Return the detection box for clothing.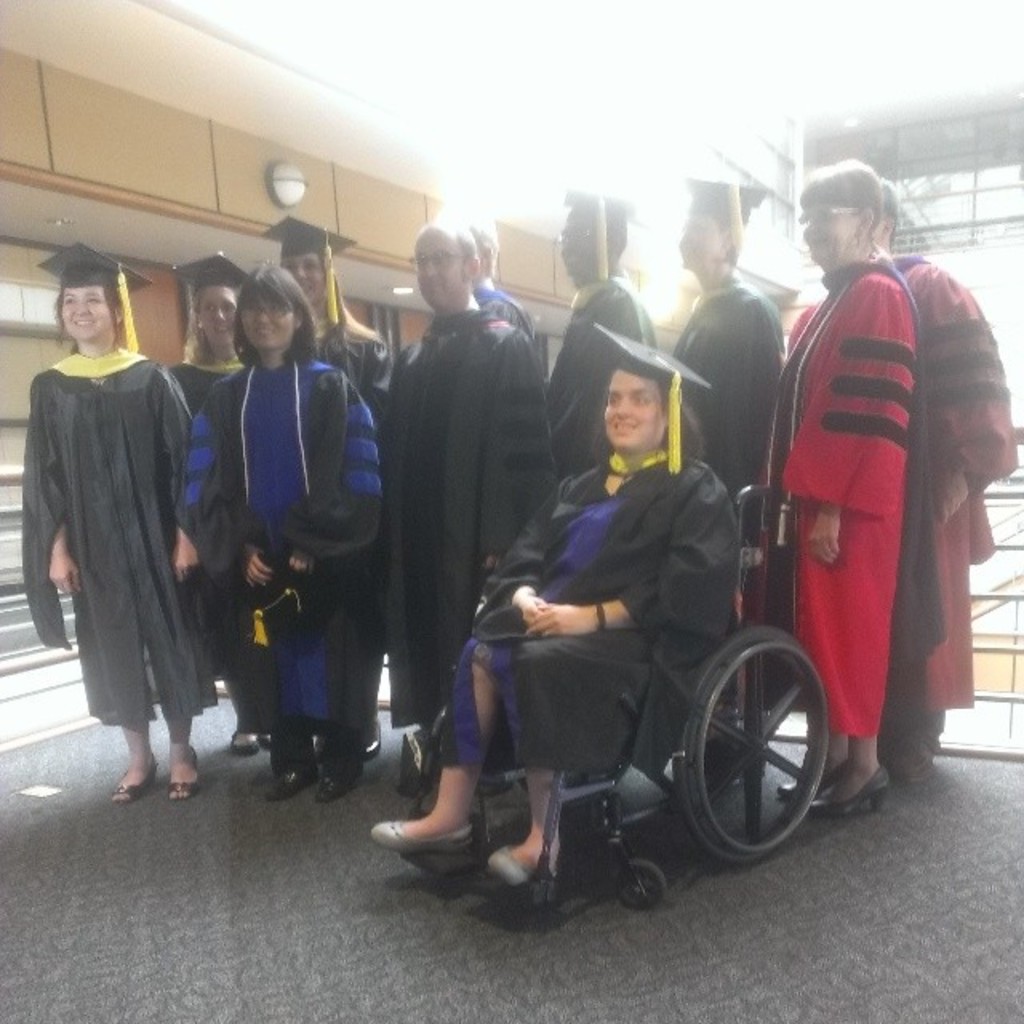
bbox(875, 254, 1022, 766).
